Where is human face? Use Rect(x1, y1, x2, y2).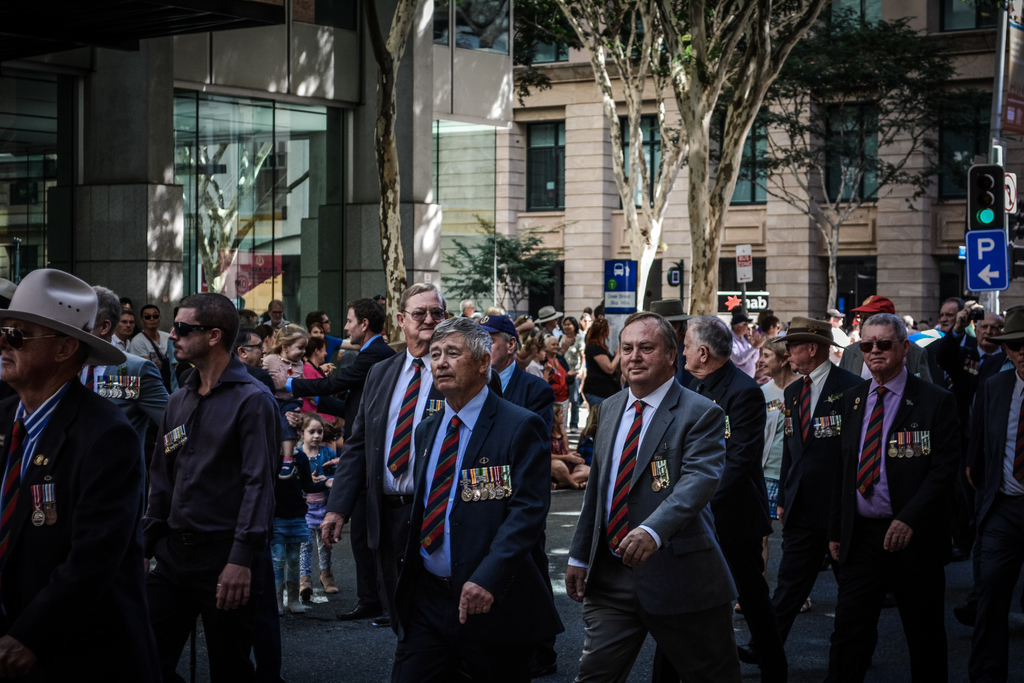
Rect(680, 333, 698, 374).
